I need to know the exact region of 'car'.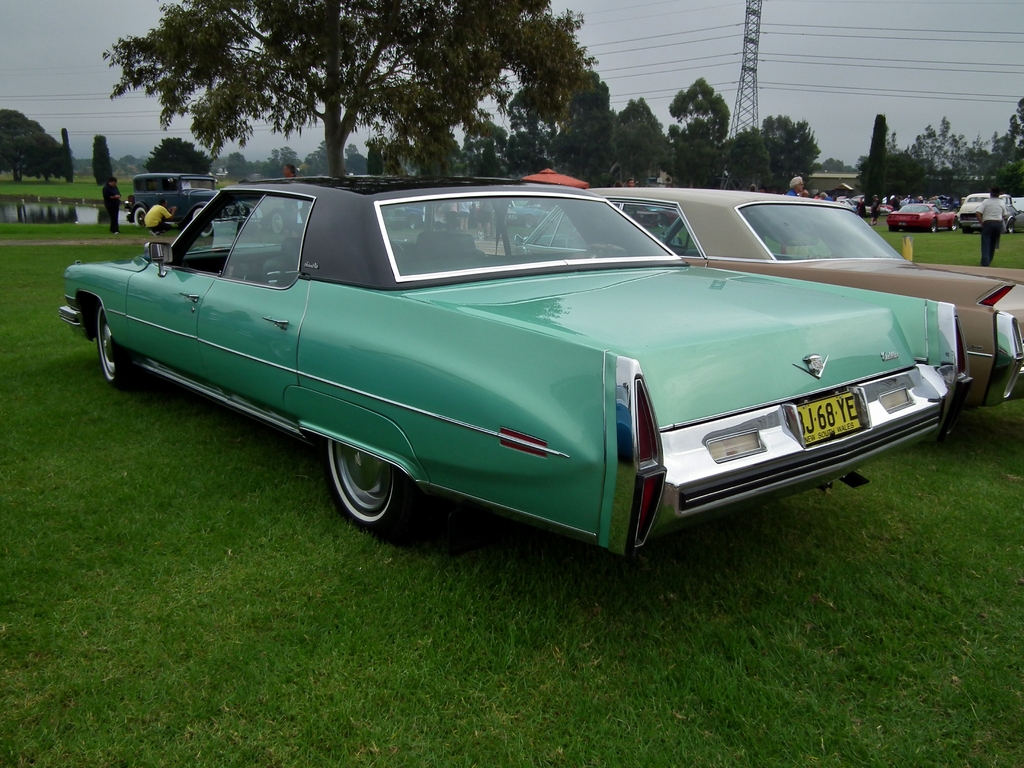
Region: 124,167,250,235.
